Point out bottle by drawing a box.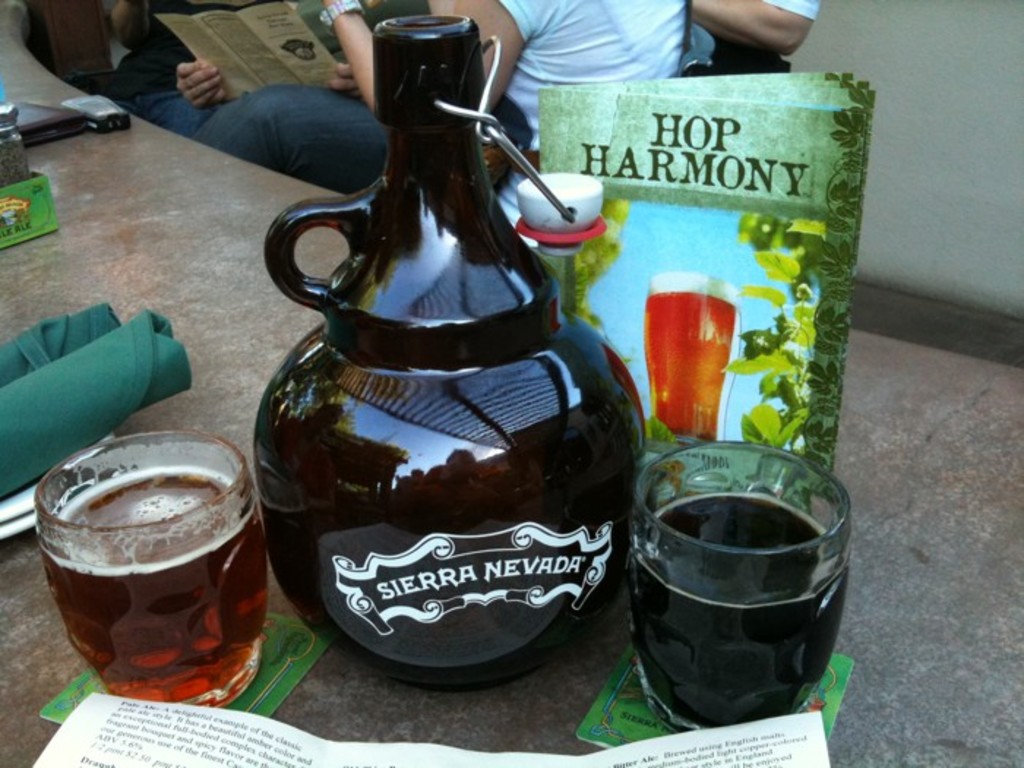
select_region(252, 16, 647, 695).
